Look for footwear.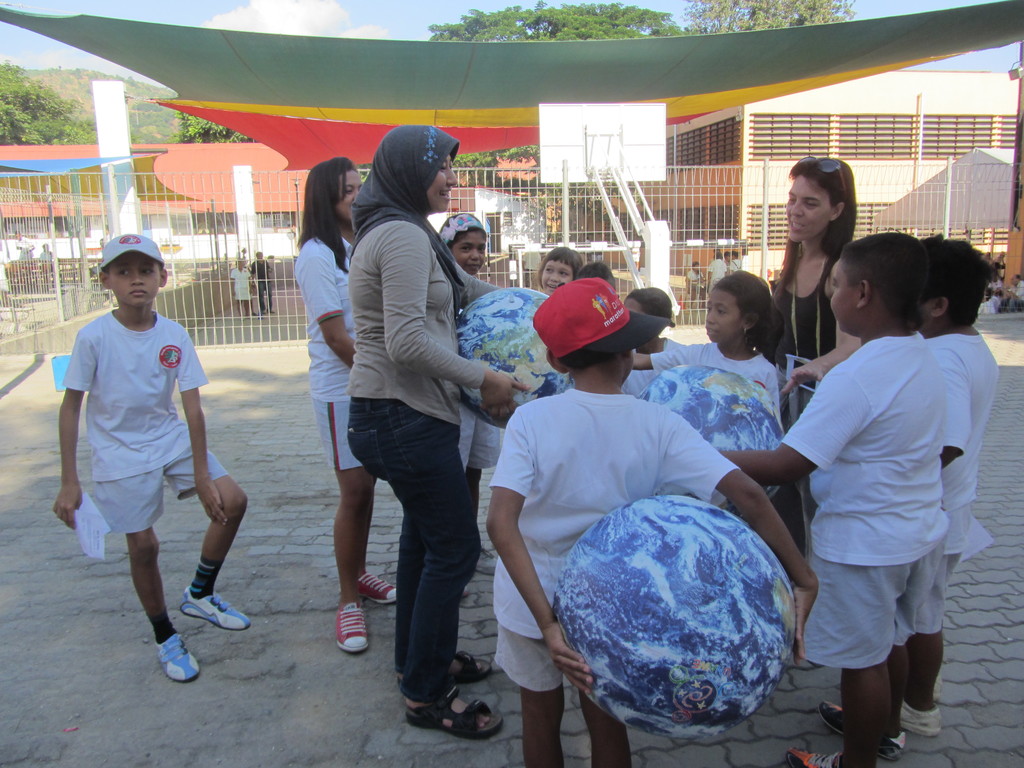
Found: Rect(333, 598, 372, 653).
